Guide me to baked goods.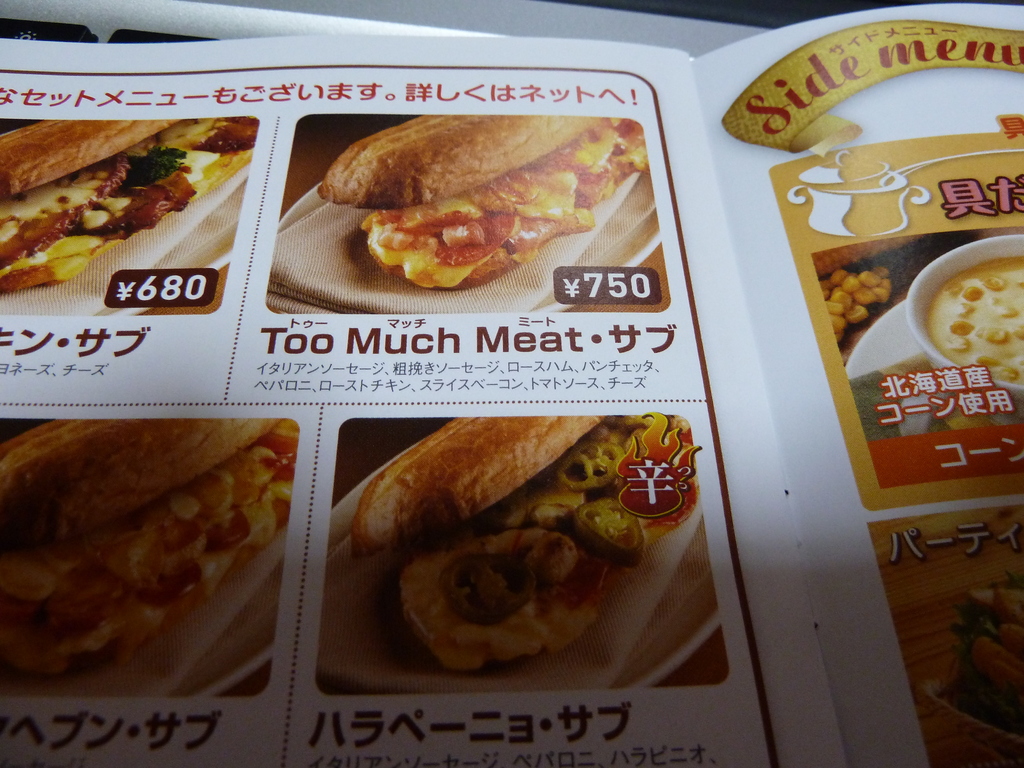
Guidance: 0, 416, 308, 679.
